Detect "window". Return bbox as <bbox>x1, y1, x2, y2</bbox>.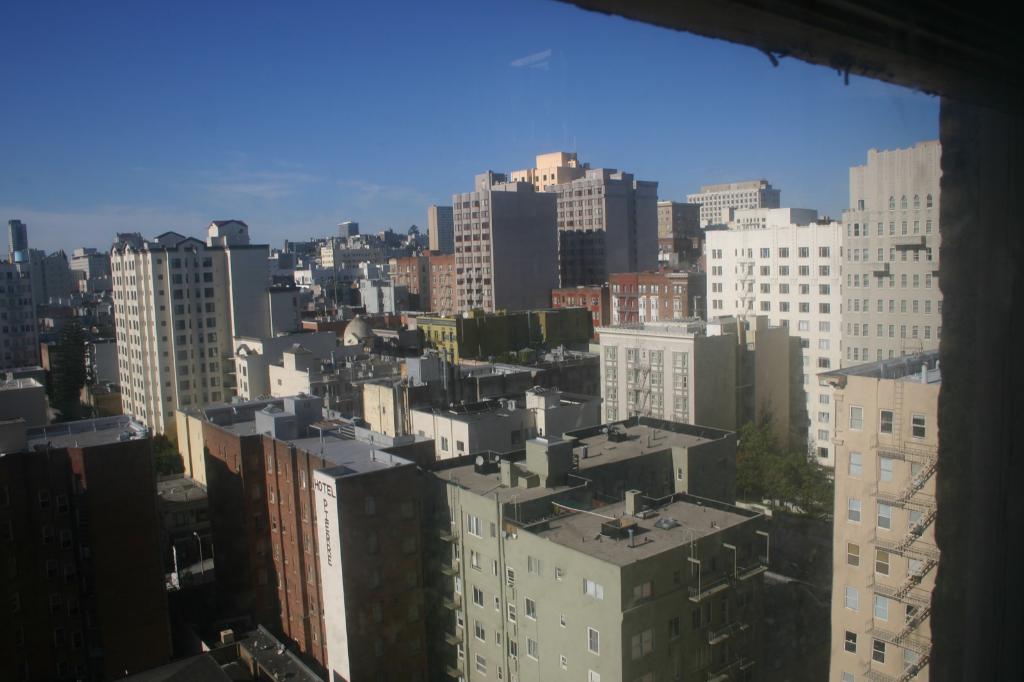
<bbox>780, 266, 790, 275</bbox>.
